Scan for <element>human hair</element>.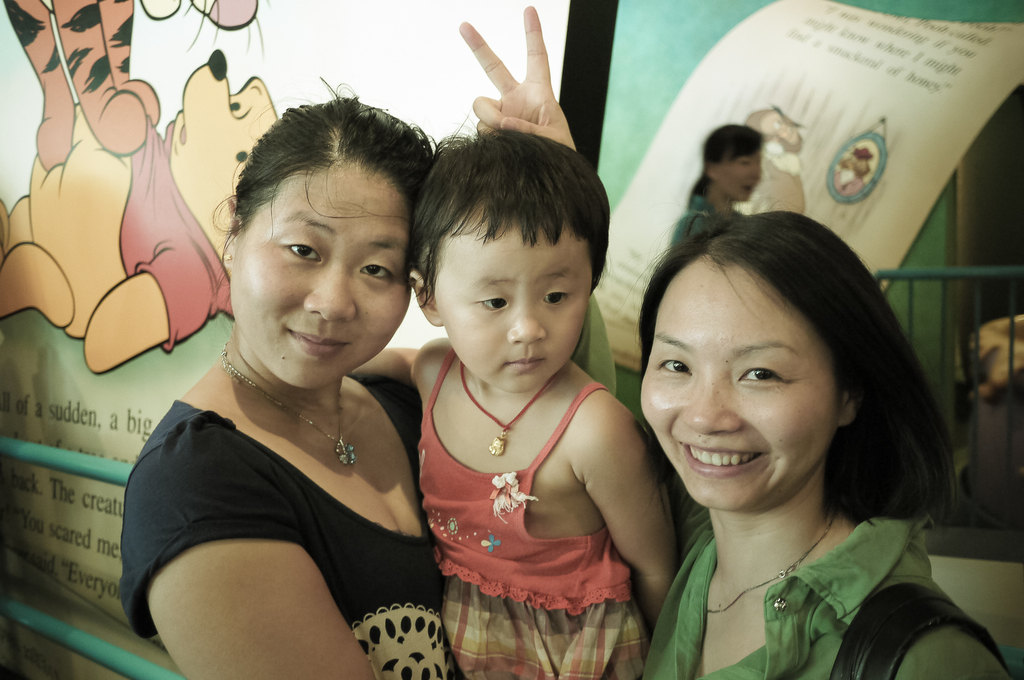
Scan result: 644 179 947 570.
